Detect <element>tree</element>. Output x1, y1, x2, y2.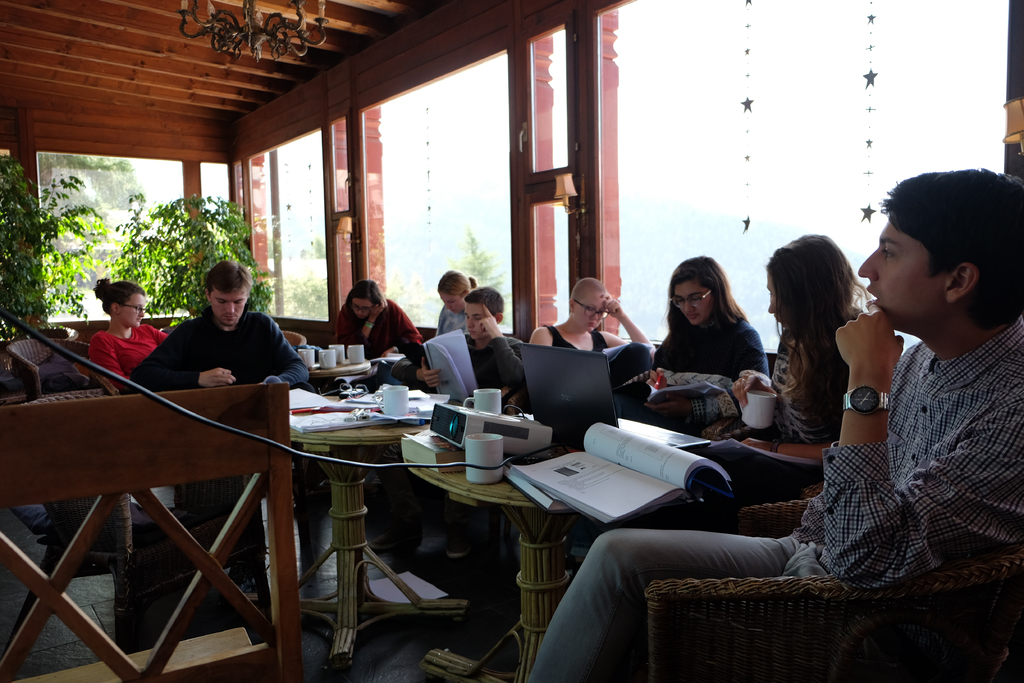
449, 224, 503, 289.
